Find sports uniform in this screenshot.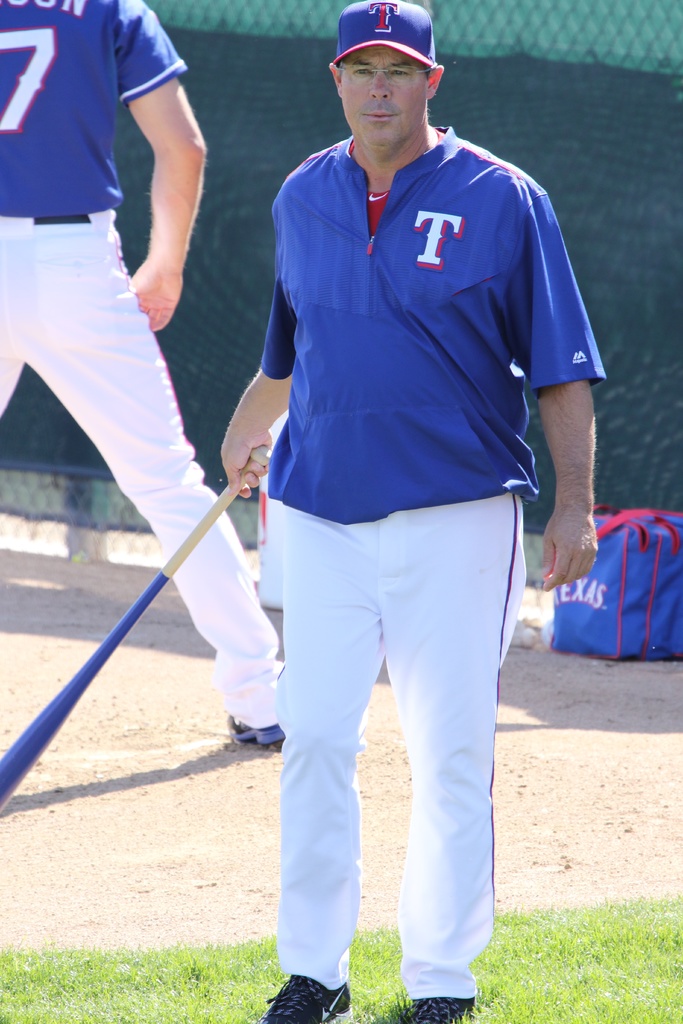
The bounding box for sports uniform is <box>258,0,608,1023</box>.
